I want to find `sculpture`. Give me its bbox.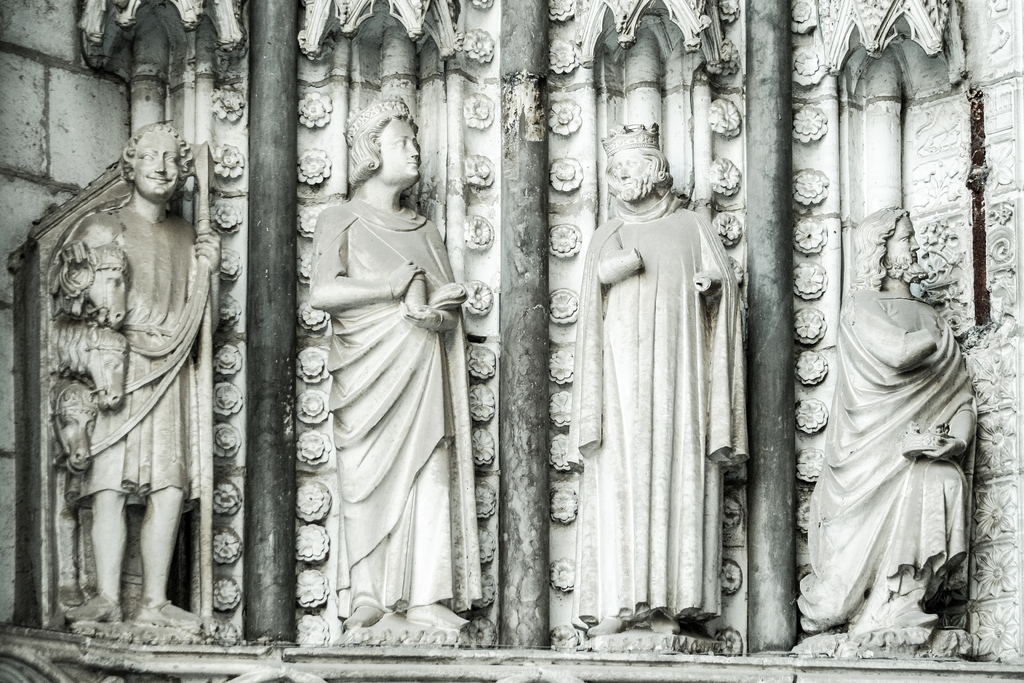
detection(298, 391, 330, 432).
